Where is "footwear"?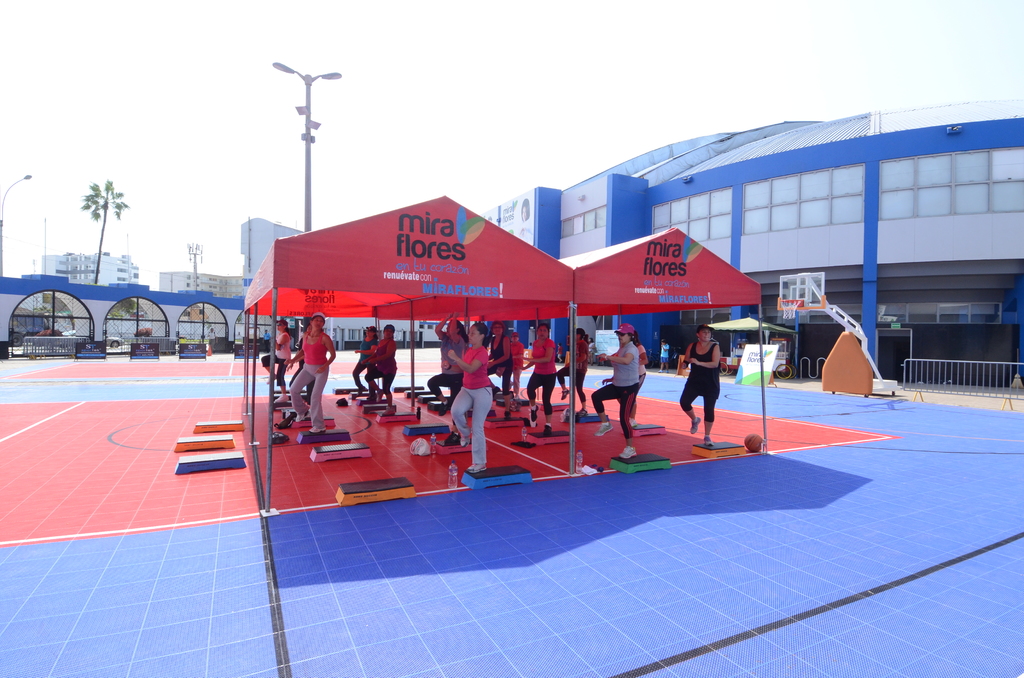
(299,413,306,424).
